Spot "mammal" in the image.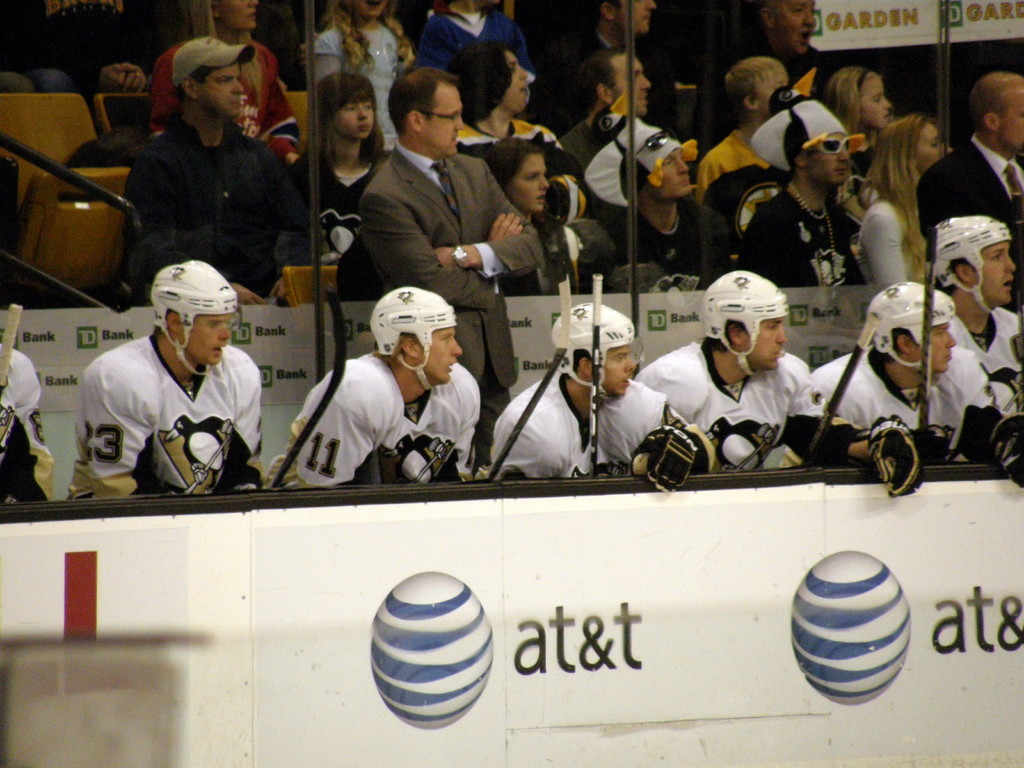
"mammal" found at locate(488, 305, 707, 497).
